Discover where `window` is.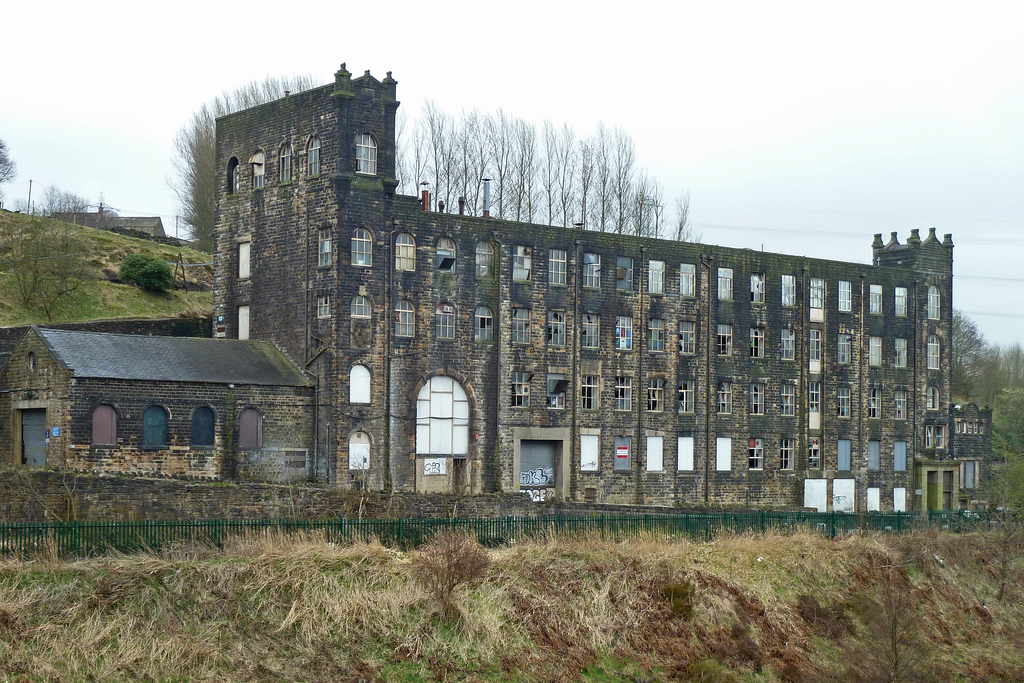
Discovered at detection(541, 313, 572, 352).
